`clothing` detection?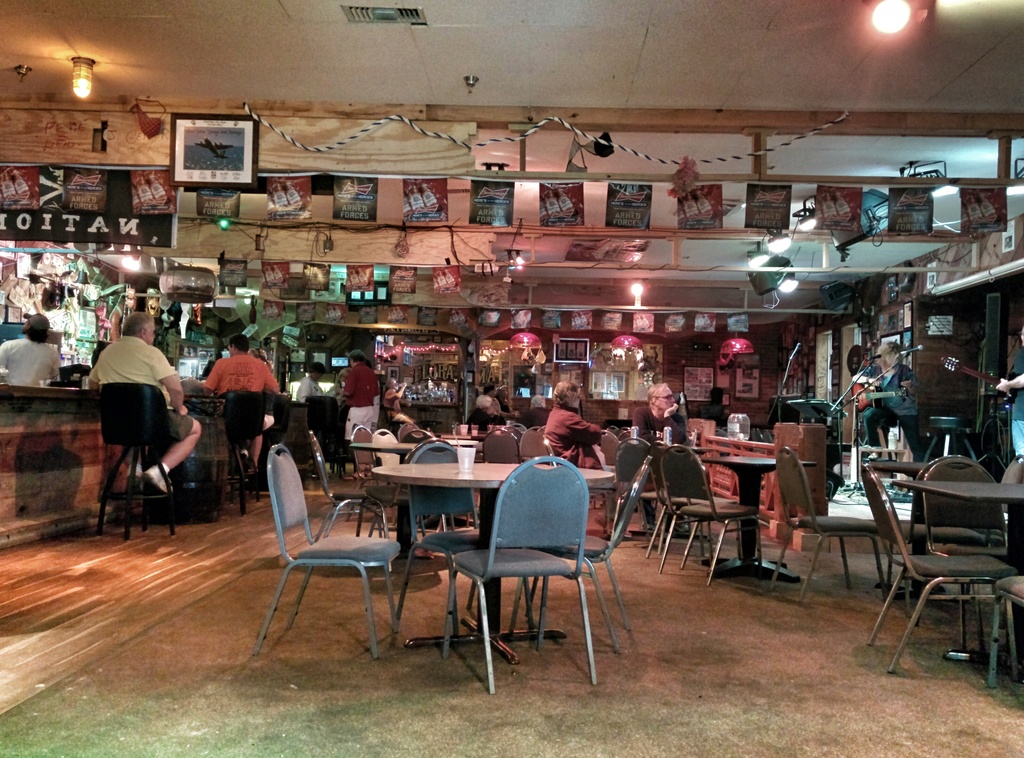
(0,337,59,392)
